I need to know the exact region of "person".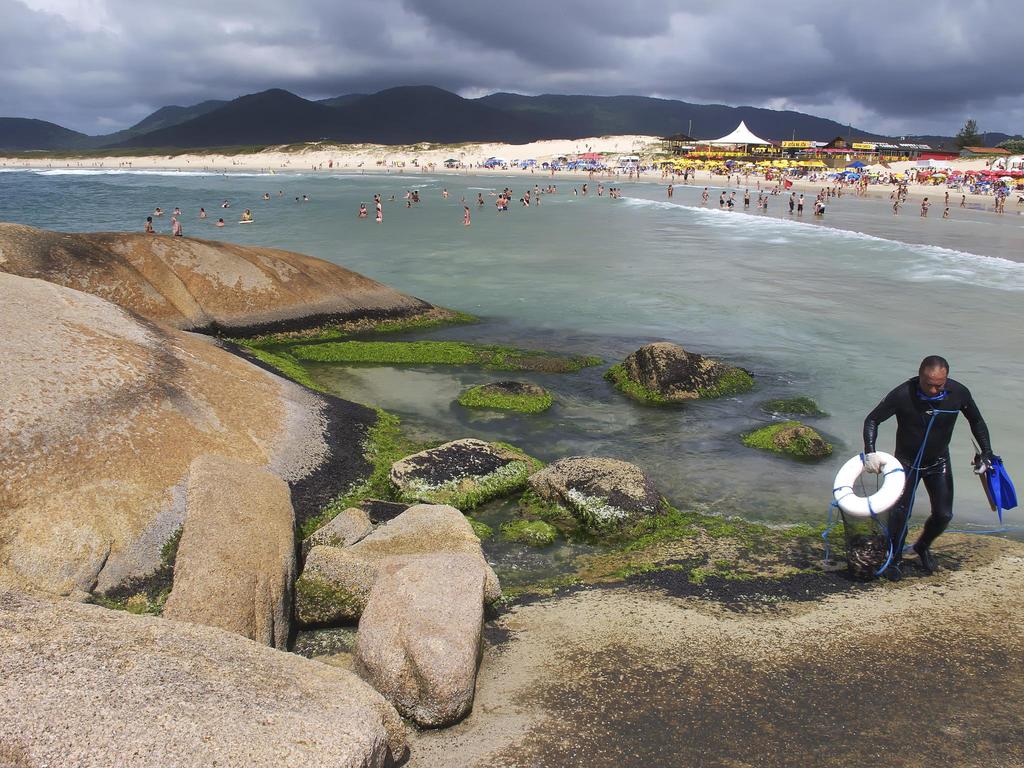
Region: left=440, top=187, right=454, bottom=200.
